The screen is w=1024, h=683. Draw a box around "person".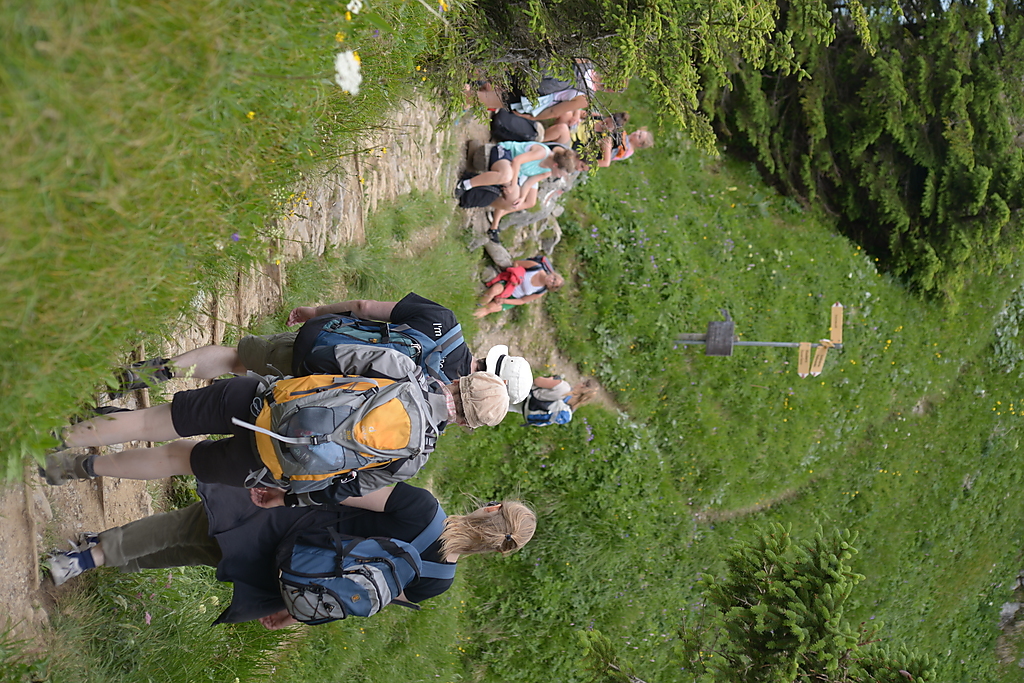
{"left": 494, "top": 377, "right": 597, "bottom": 432}.
